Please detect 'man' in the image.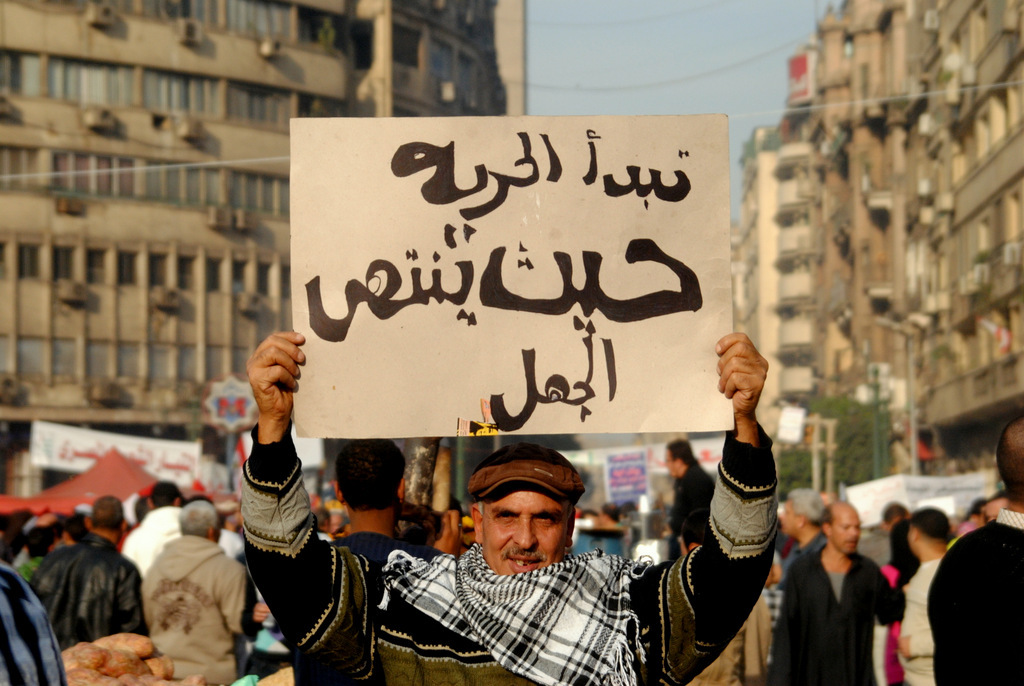
pyautogui.locateOnScreen(16, 513, 81, 578).
